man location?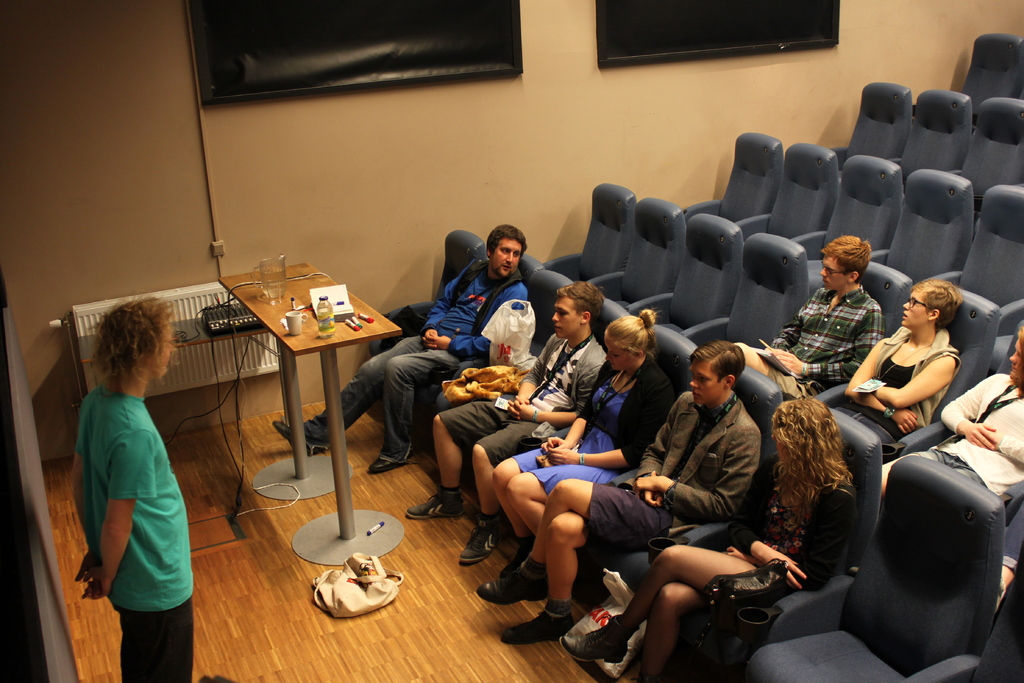
x1=64, y1=299, x2=228, y2=682
